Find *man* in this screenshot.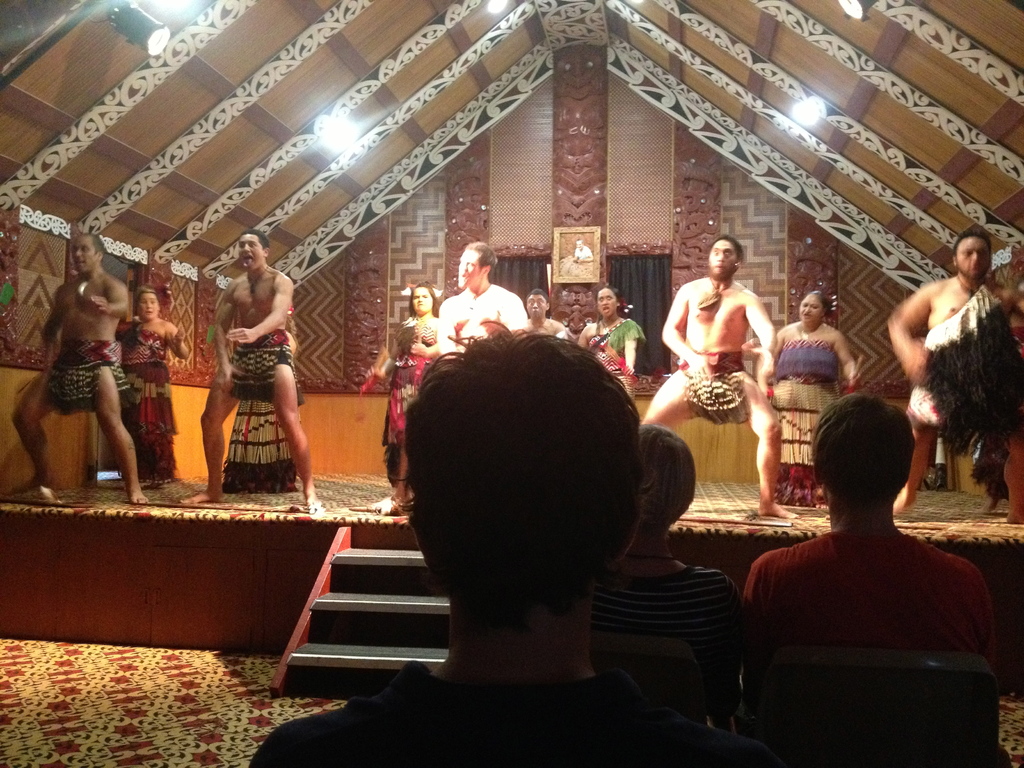
The bounding box for *man* is region(637, 230, 804, 524).
